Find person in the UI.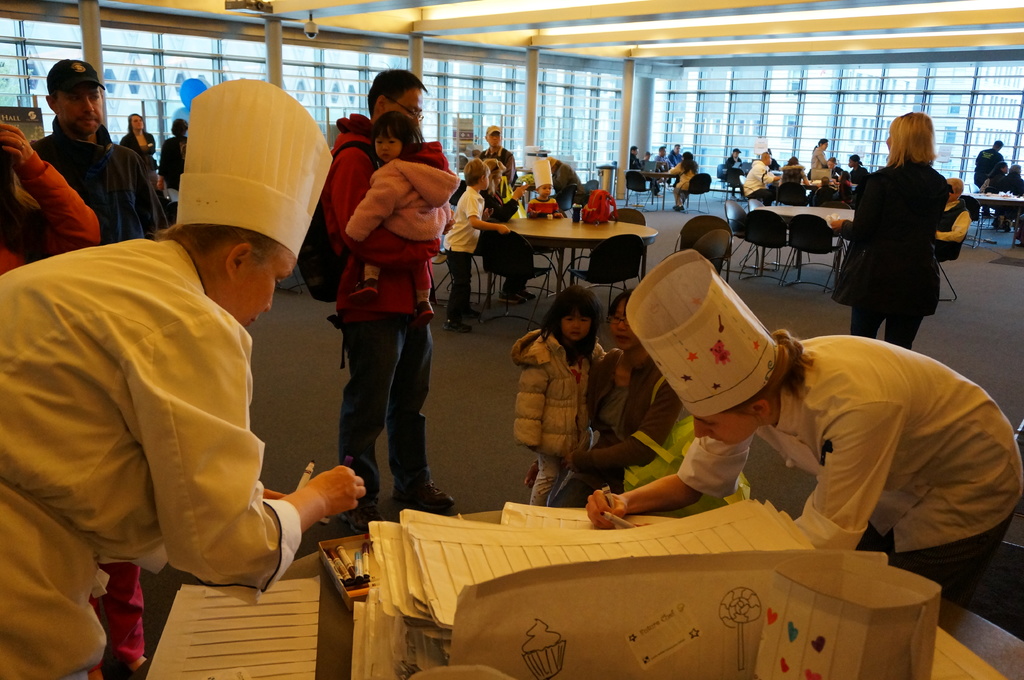
UI element at (x1=527, y1=158, x2=561, y2=223).
